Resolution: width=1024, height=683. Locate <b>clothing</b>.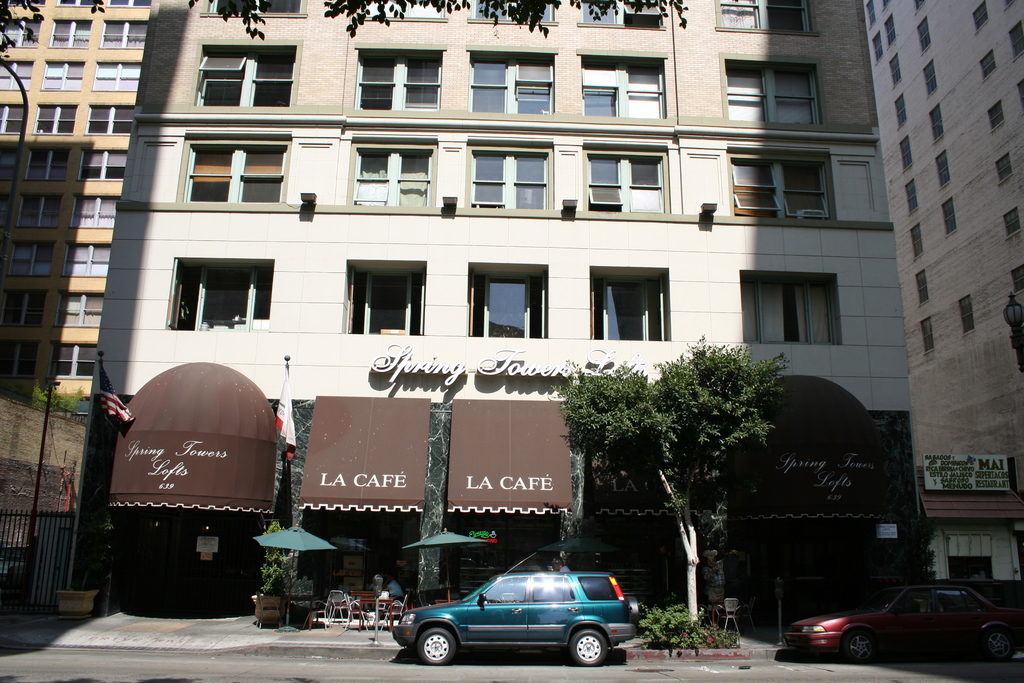
[386, 579, 404, 604].
